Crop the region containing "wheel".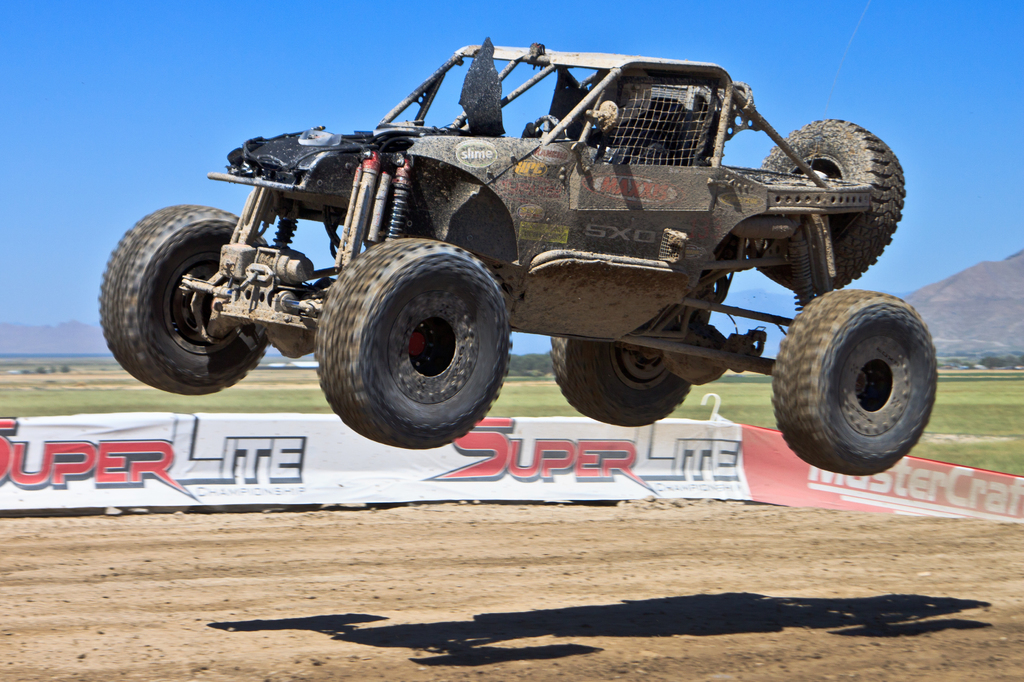
Crop region: {"left": 98, "top": 203, "right": 283, "bottom": 401}.
